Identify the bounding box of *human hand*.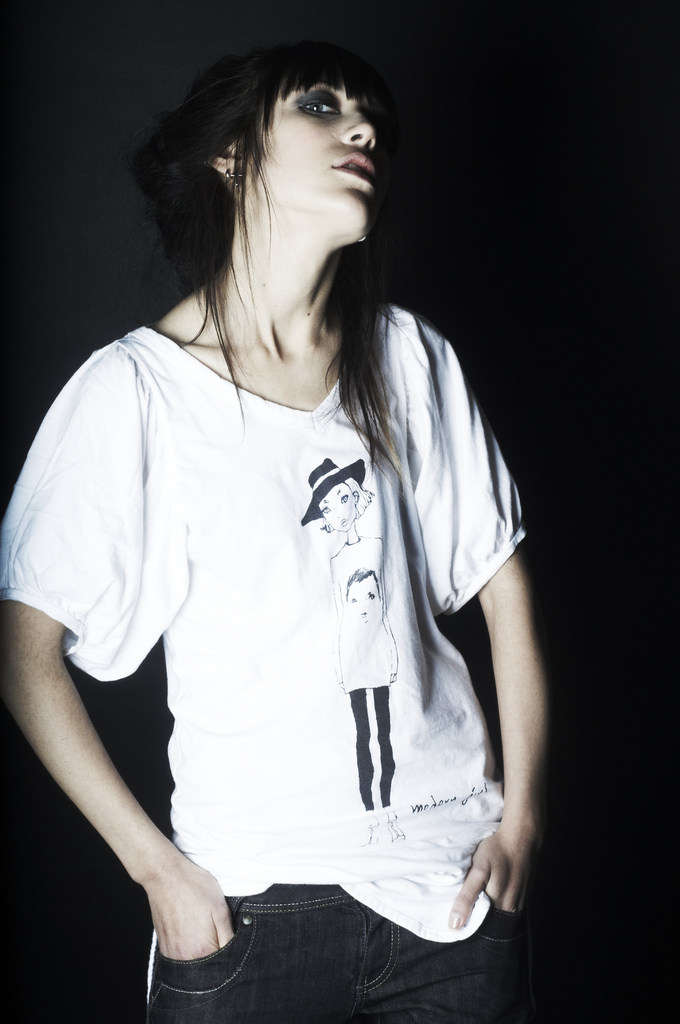
select_region(147, 858, 234, 965).
